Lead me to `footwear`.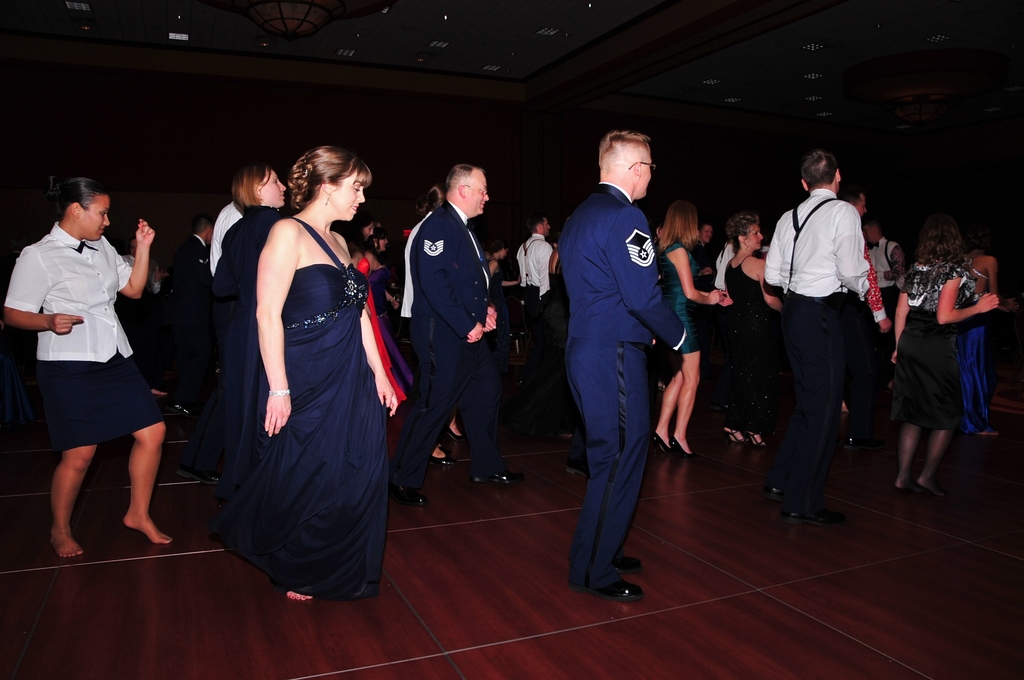
Lead to locate(179, 447, 221, 483).
